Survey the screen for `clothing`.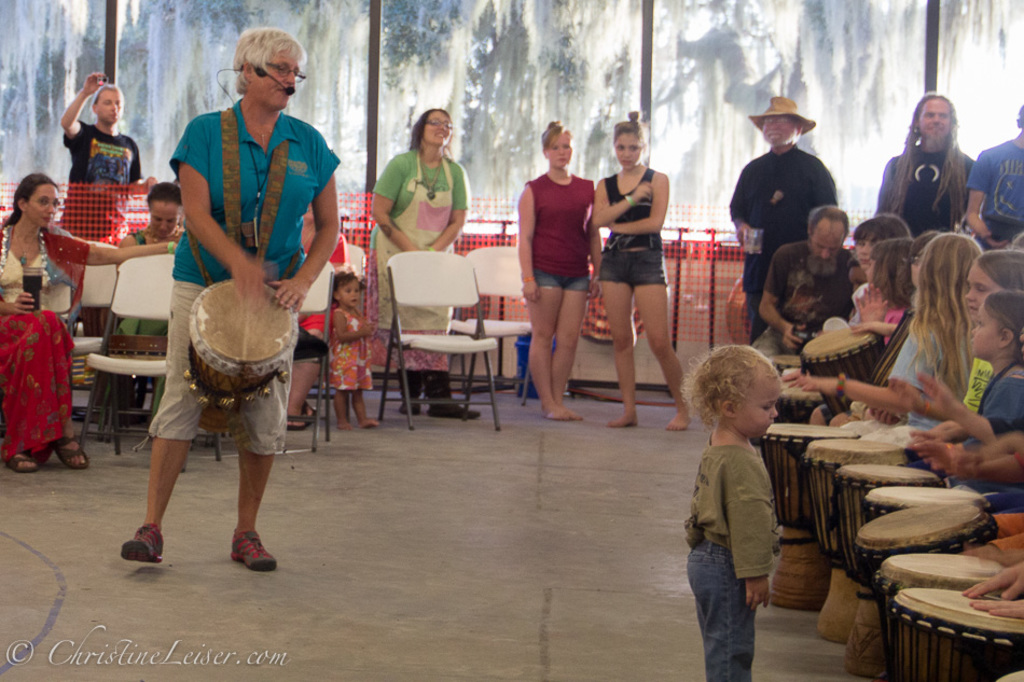
Survey found: left=111, top=226, right=177, bottom=344.
